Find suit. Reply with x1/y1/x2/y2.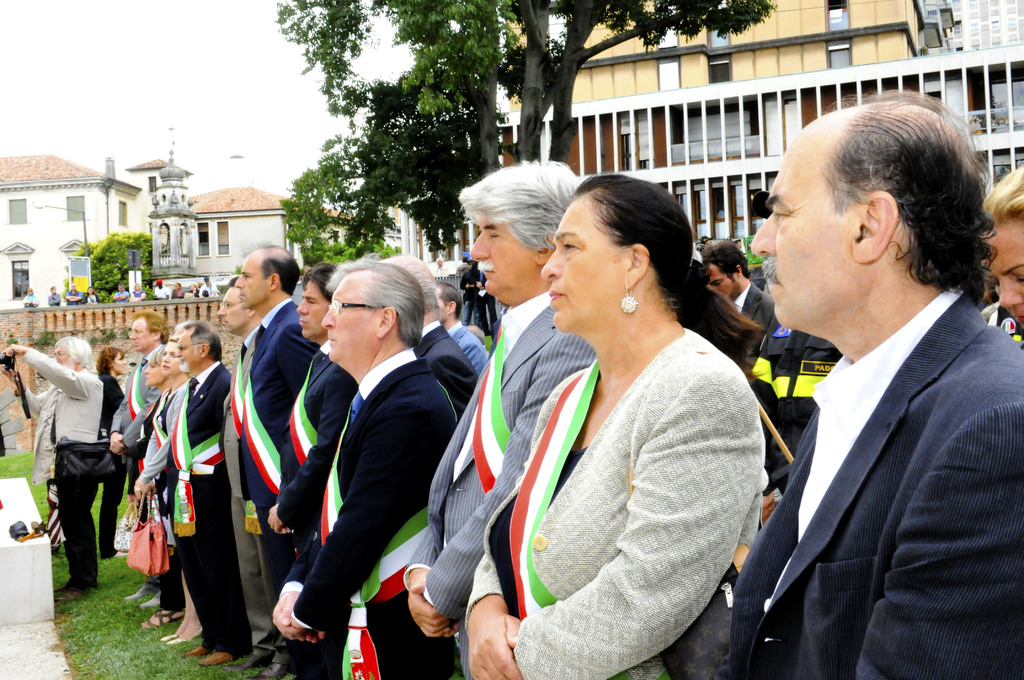
214/322/269/646.
